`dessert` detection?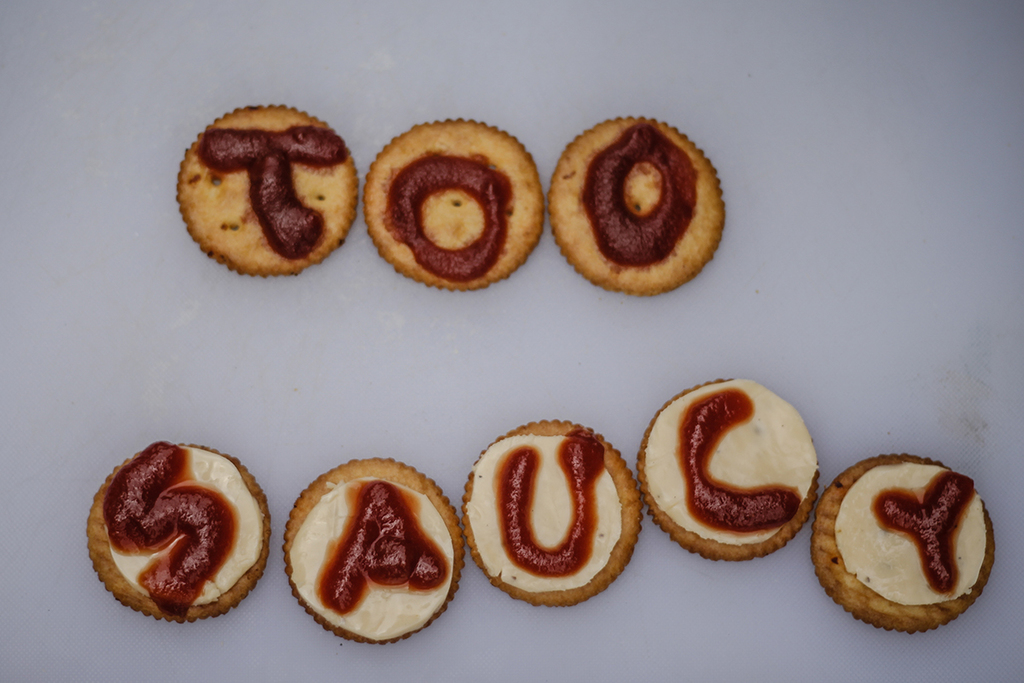
[362, 116, 538, 289]
